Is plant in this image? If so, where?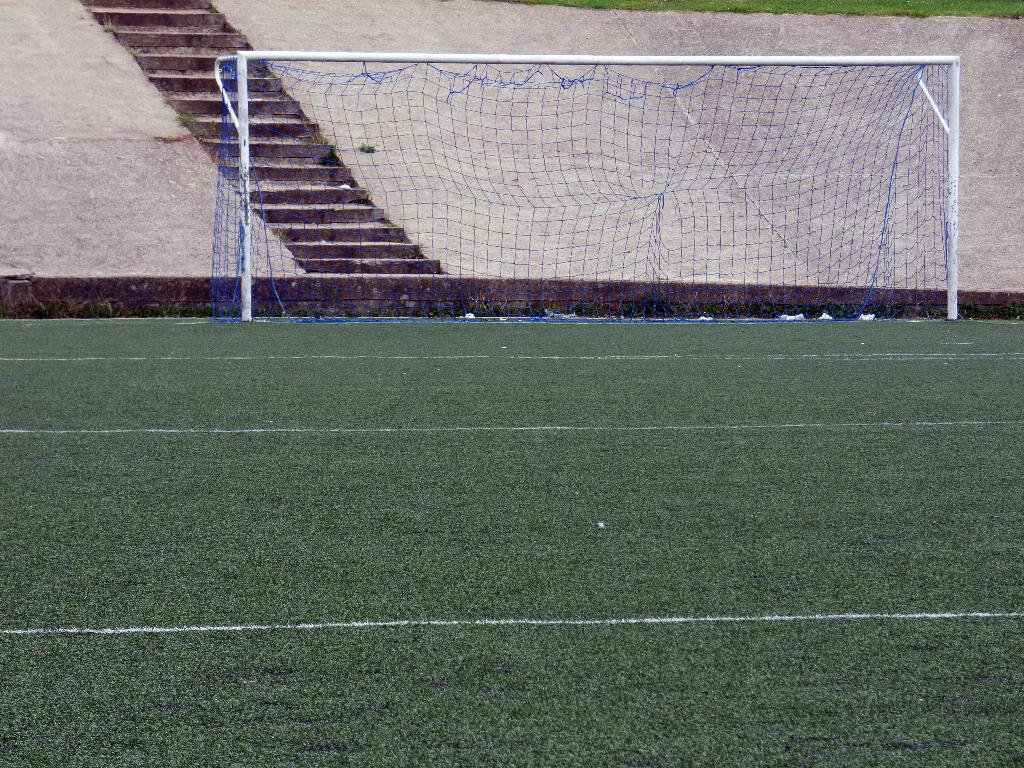
Yes, at {"left": 207, "top": 3, "right": 217, "bottom": 13}.
